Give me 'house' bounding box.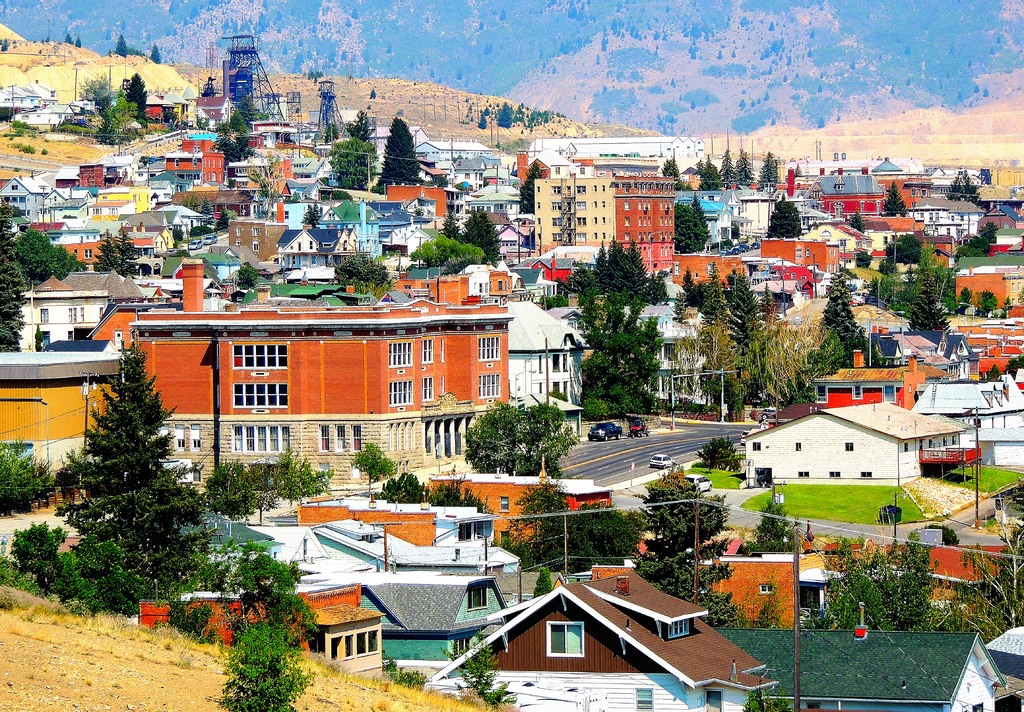
box=[908, 200, 972, 249].
